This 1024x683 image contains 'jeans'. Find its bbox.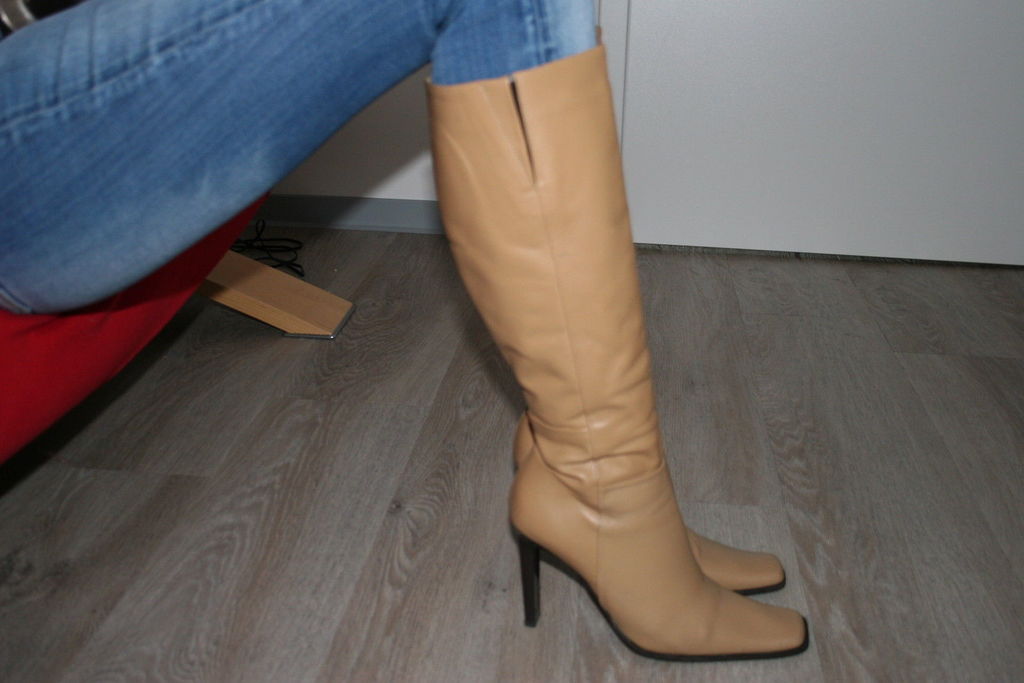
pyautogui.locateOnScreen(0, 0, 600, 314).
